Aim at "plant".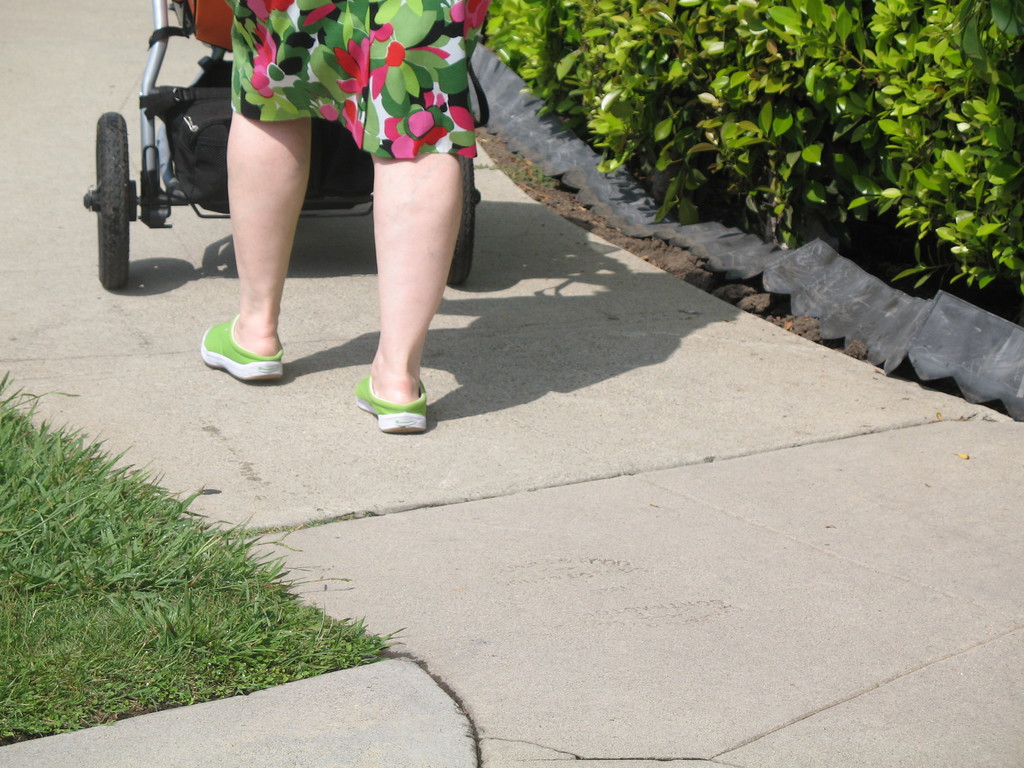
Aimed at select_region(477, 0, 1023, 161).
